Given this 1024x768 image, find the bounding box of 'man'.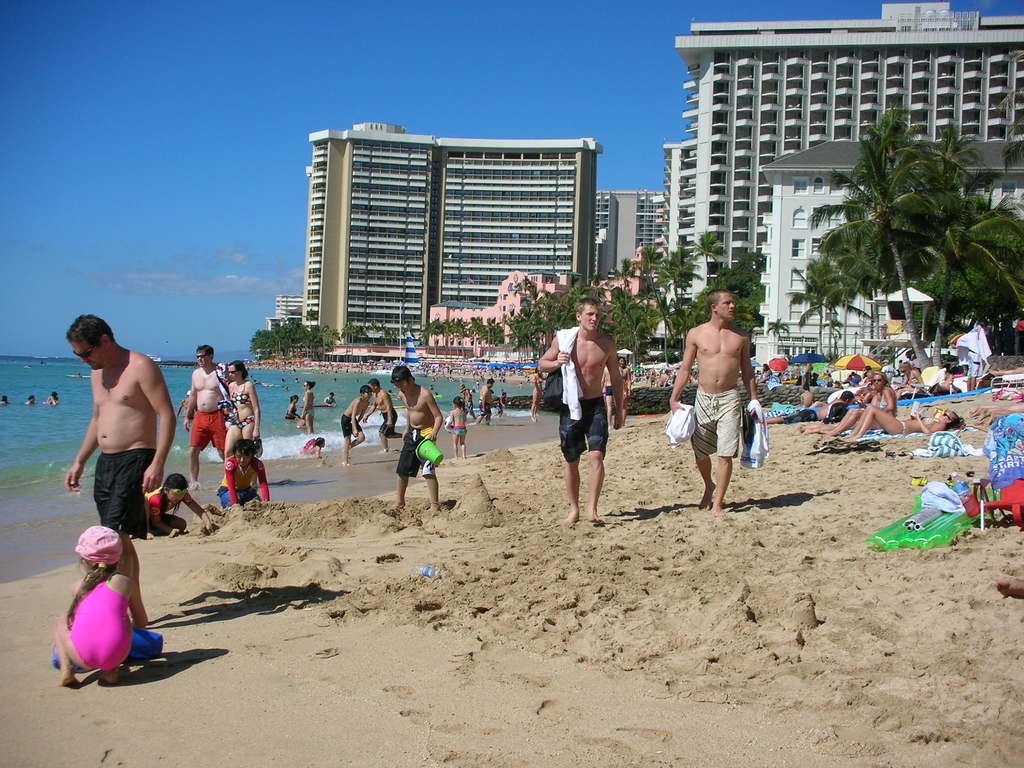
box(670, 283, 758, 516).
